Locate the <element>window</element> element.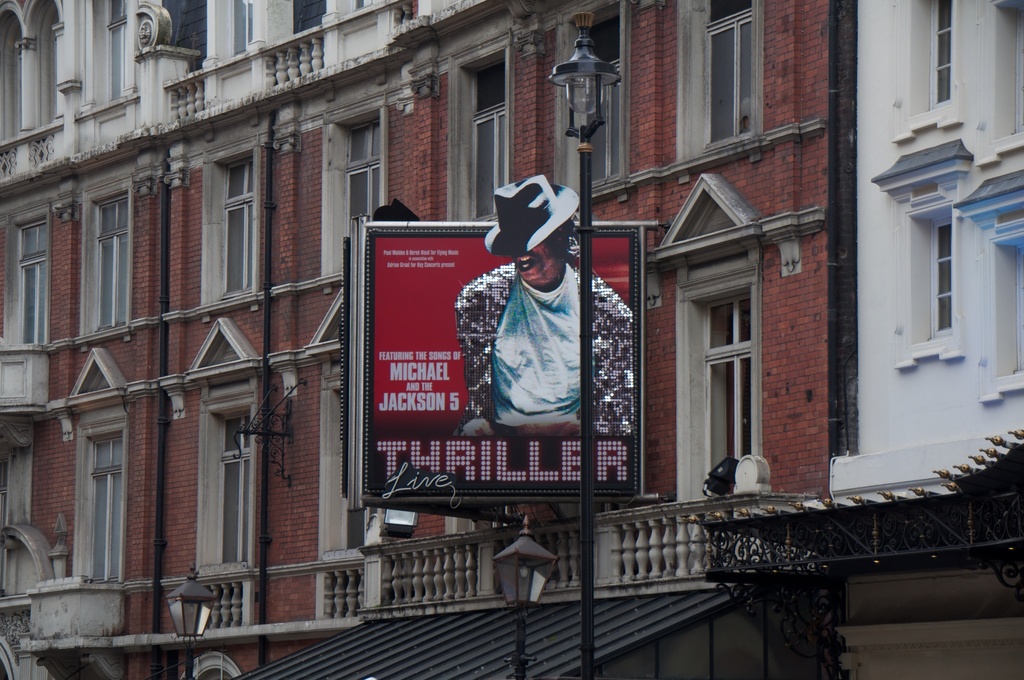
Element bbox: <region>99, 192, 131, 326</region>.
